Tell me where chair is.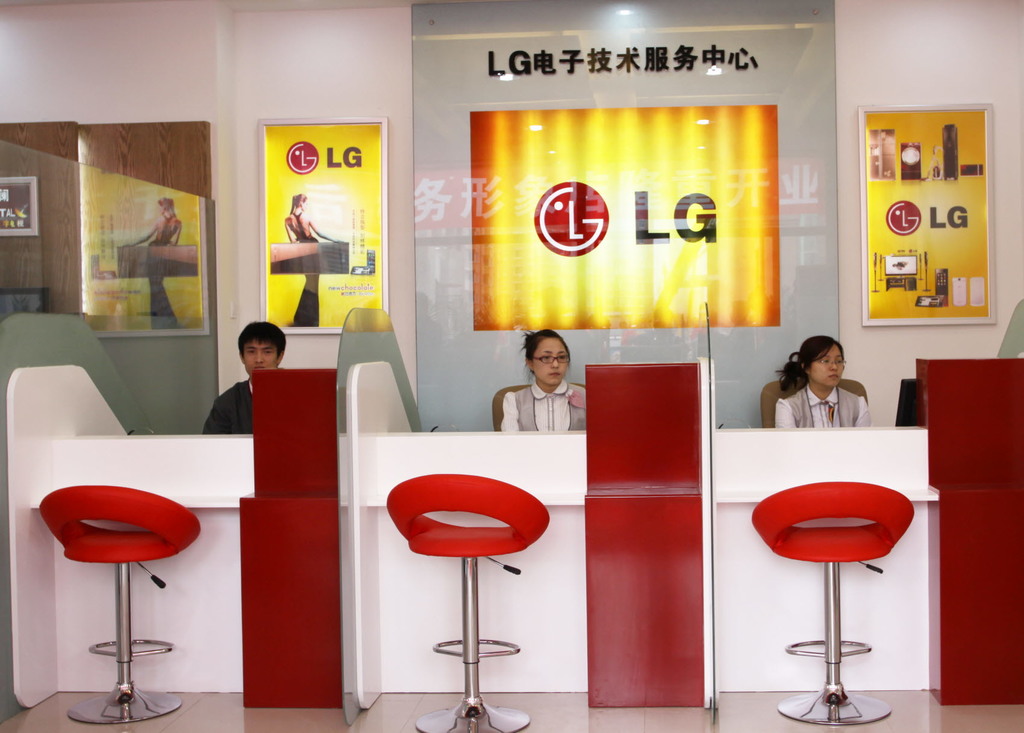
chair is at l=42, t=484, r=186, b=725.
